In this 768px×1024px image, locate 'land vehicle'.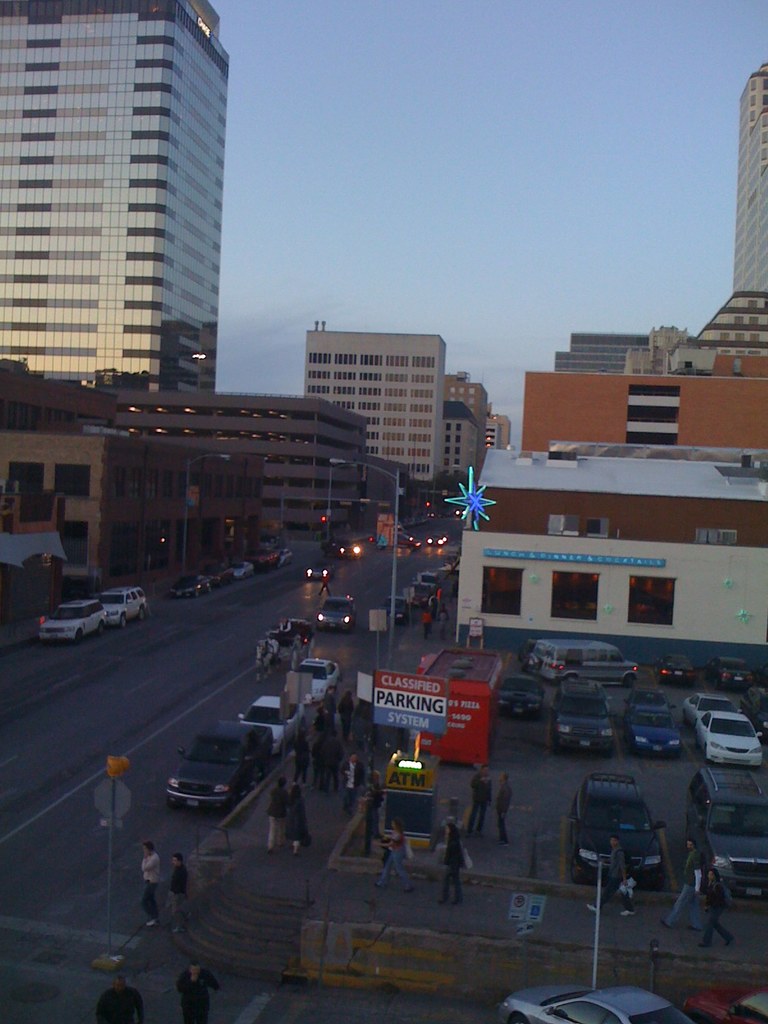
Bounding box: 688:769:767:905.
